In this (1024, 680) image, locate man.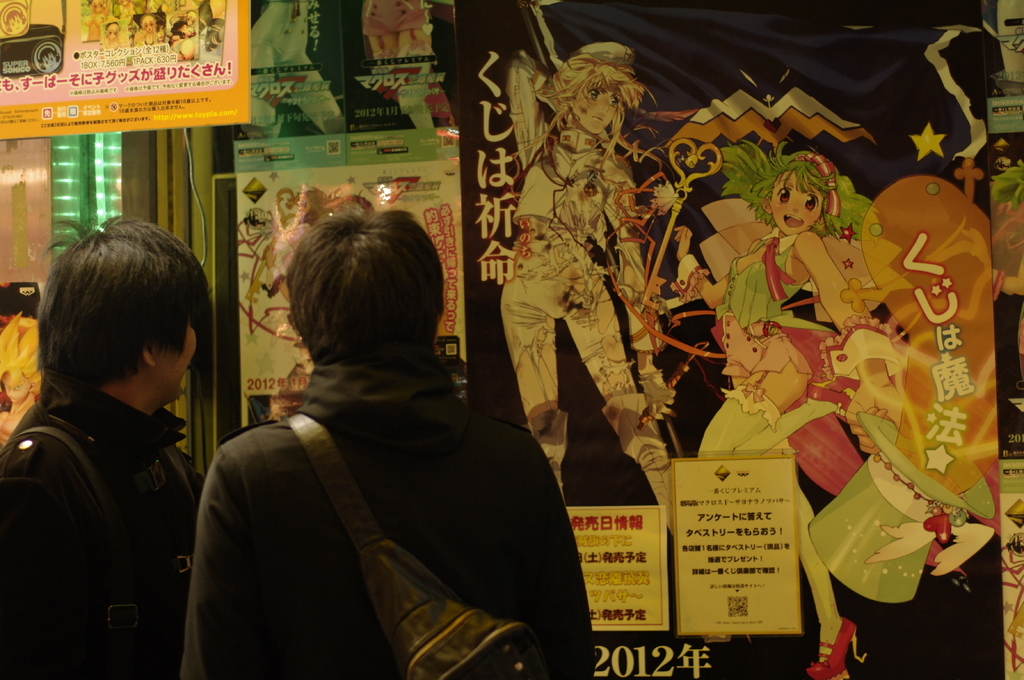
Bounding box: detection(177, 195, 585, 658).
